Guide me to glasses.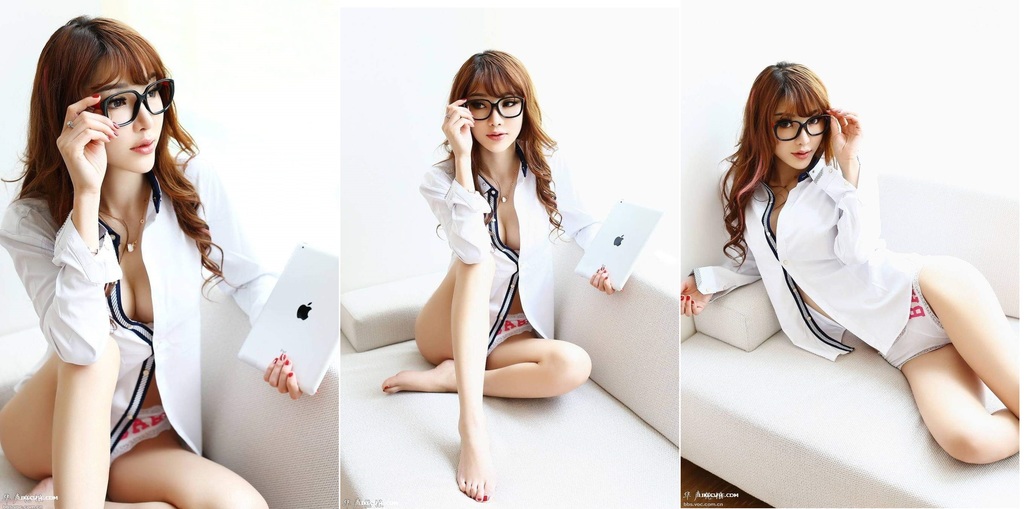
Guidance: select_region(463, 94, 525, 119).
